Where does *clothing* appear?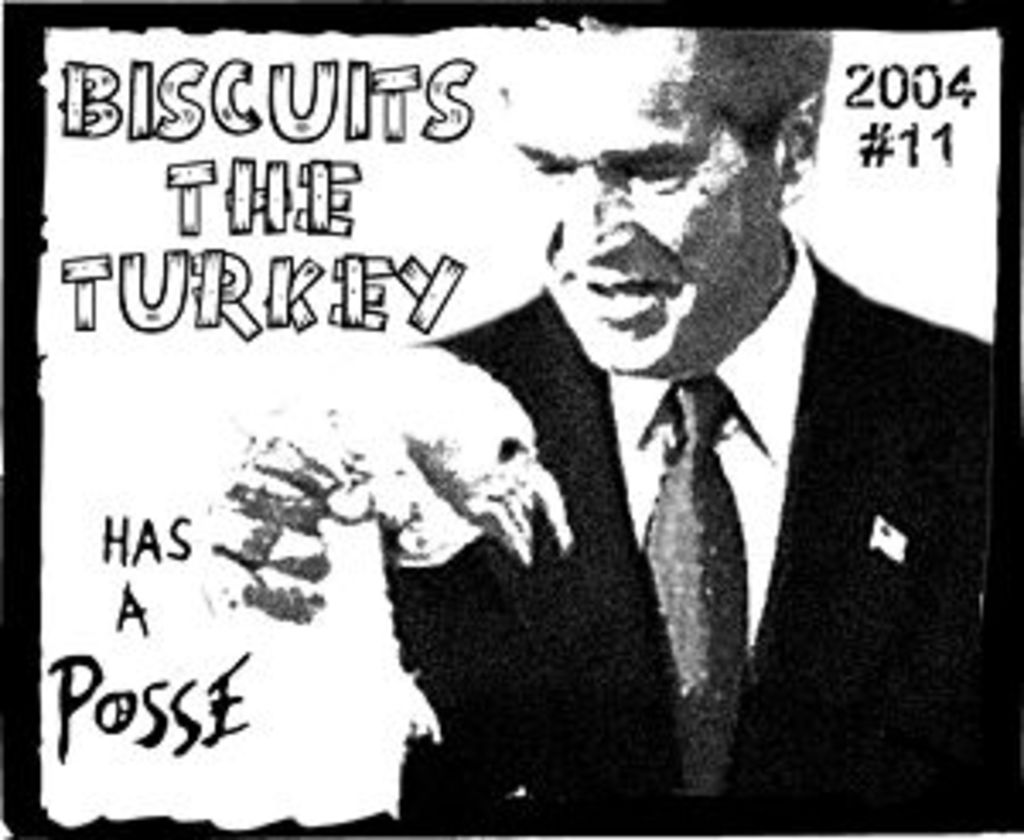
Appears at x1=396 y1=219 x2=990 y2=837.
